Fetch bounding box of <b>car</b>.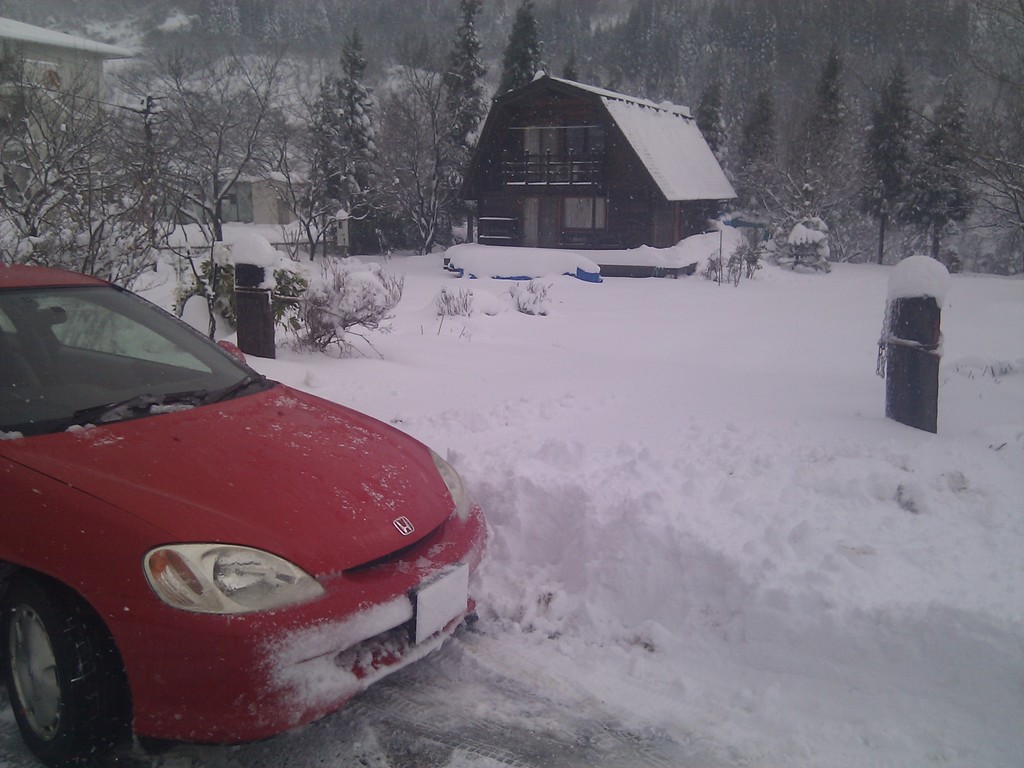
Bbox: l=0, t=259, r=487, b=767.
